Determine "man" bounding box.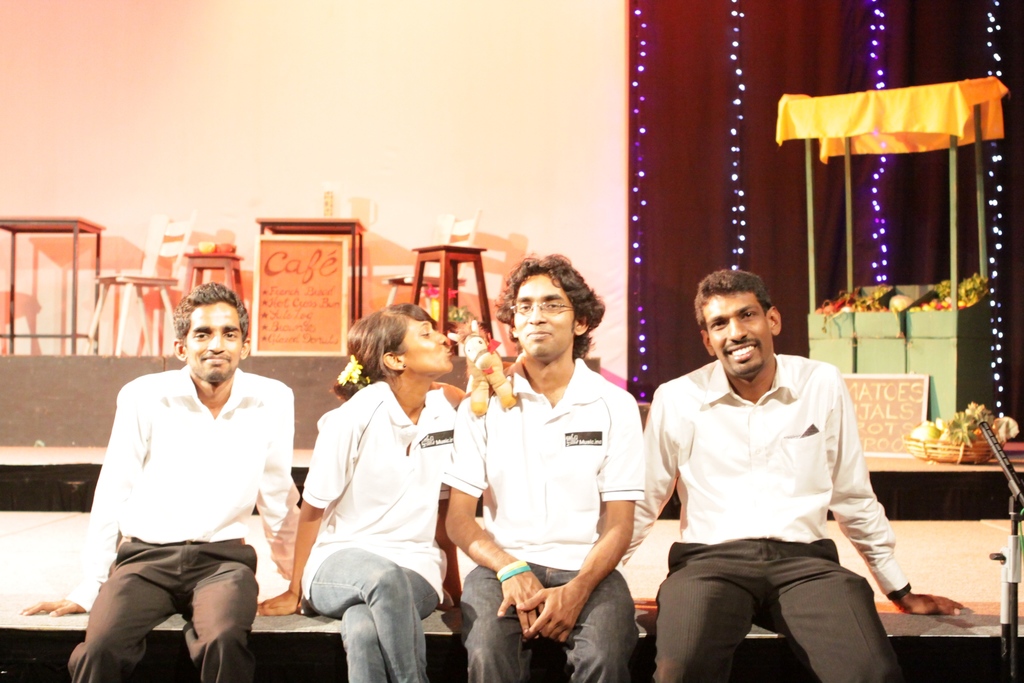
Determined: <region>615, 274, 976, 680</region>.
